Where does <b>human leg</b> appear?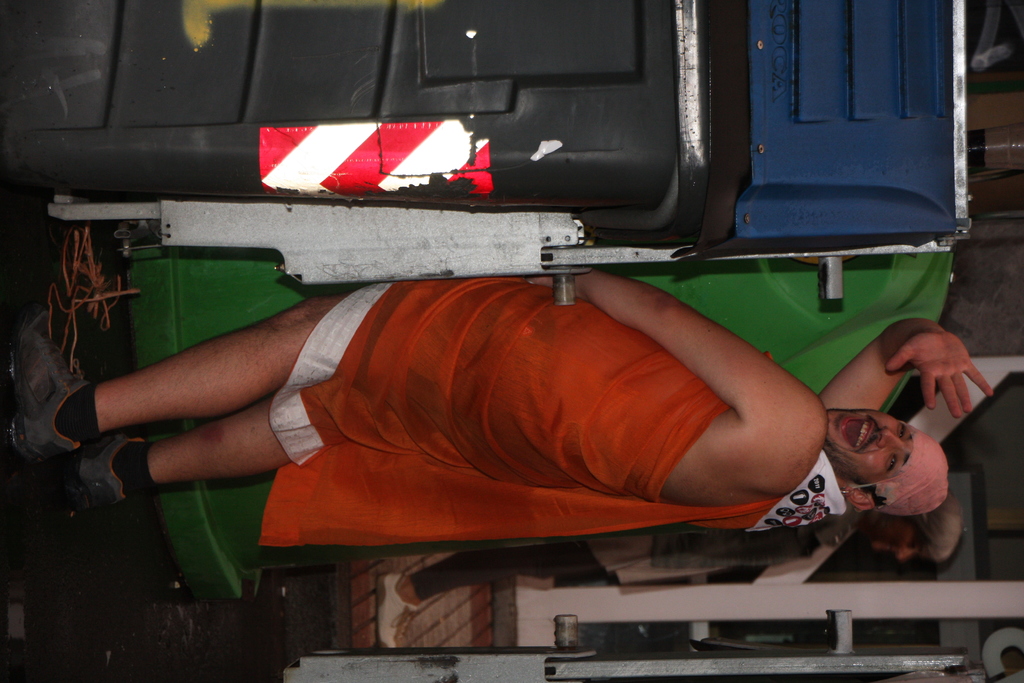
Appears at bbox=[5, 278, 479, 466].
